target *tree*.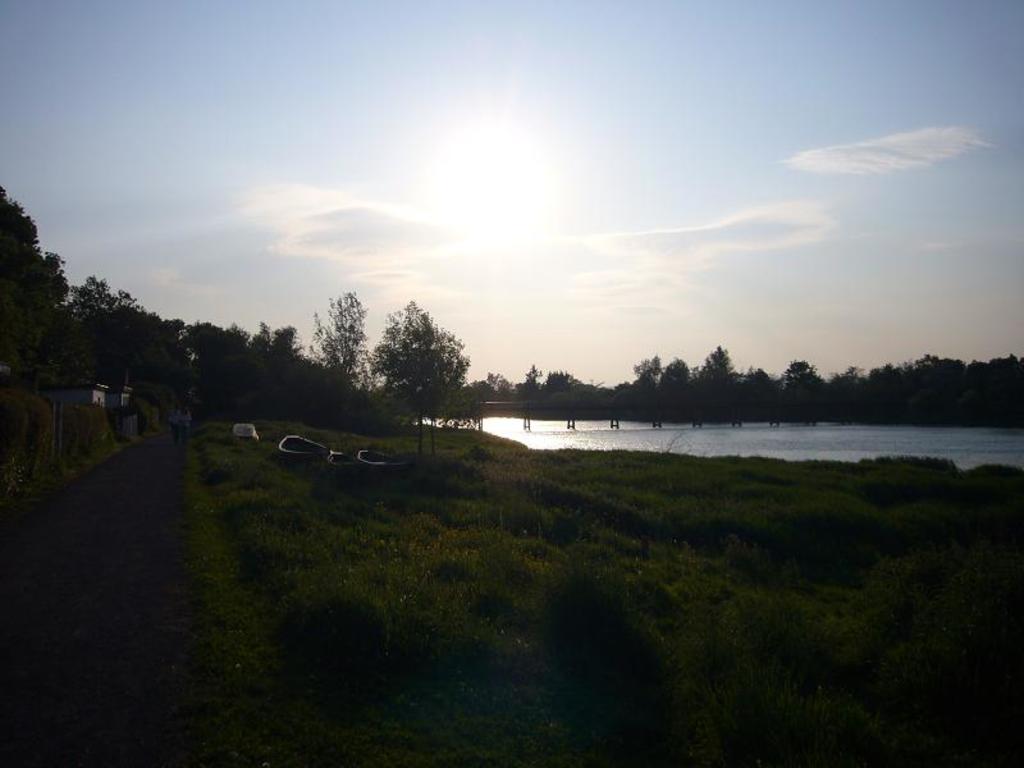
Target region: 540:372:567:390.
